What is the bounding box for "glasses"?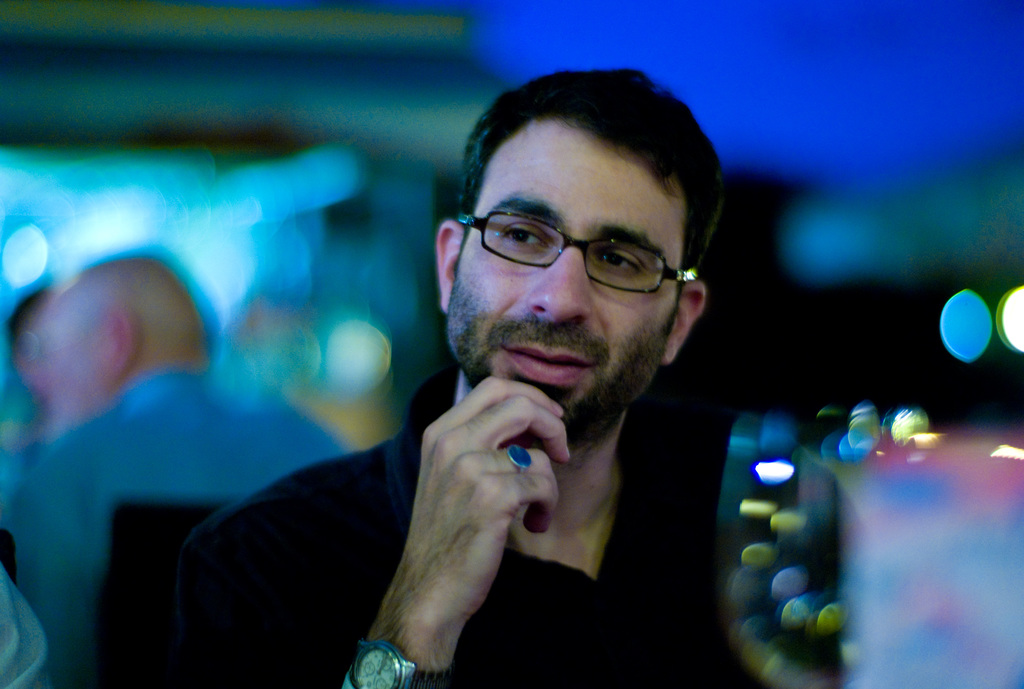
(x1=450, y1=207, x2=706, y2=296).
